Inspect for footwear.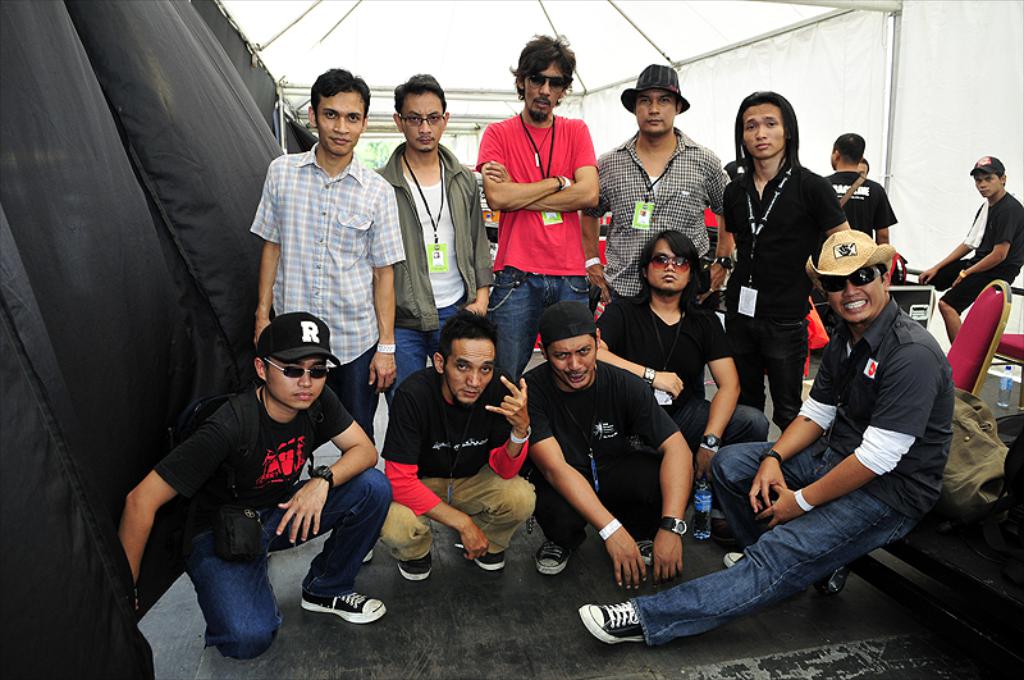
Inspection: crop(726, 551, 748, 566).
